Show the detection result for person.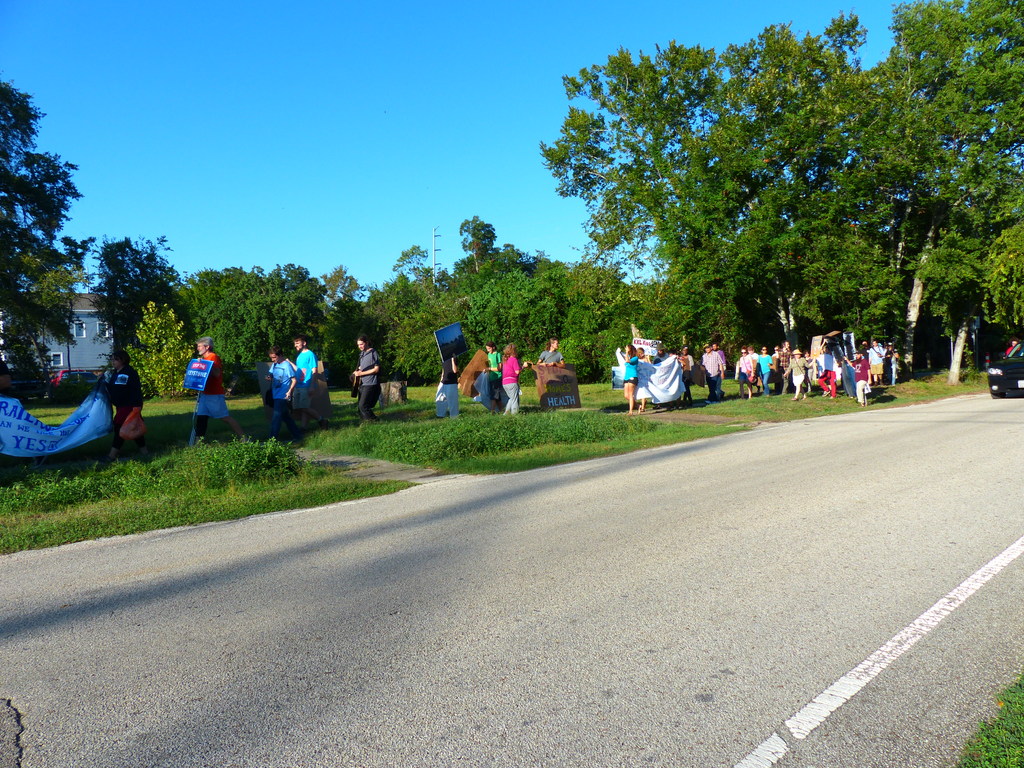
(500, 345, 530, 417).
